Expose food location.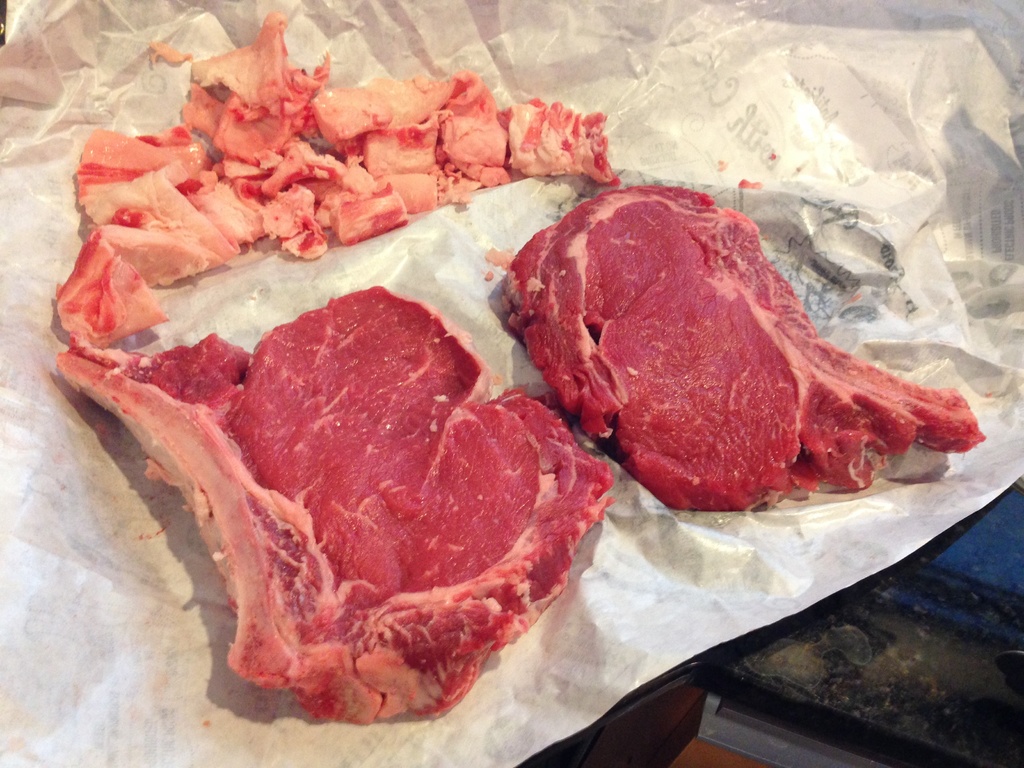
Exposed at 61/285/616/728.
